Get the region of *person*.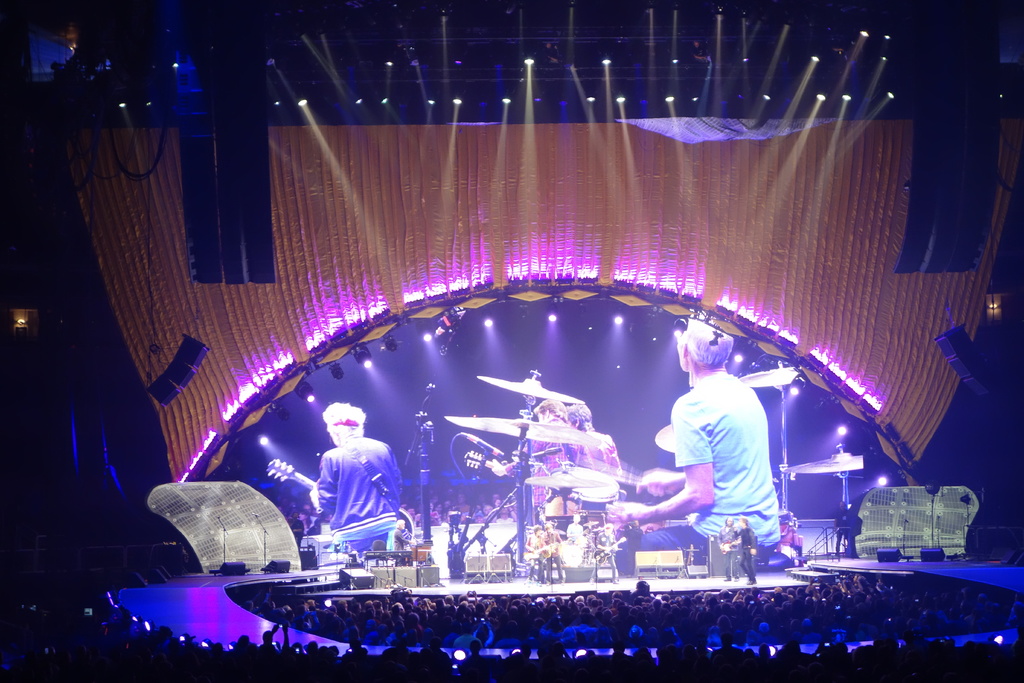
x1=536, y1=523, x2=566, y2=591.
